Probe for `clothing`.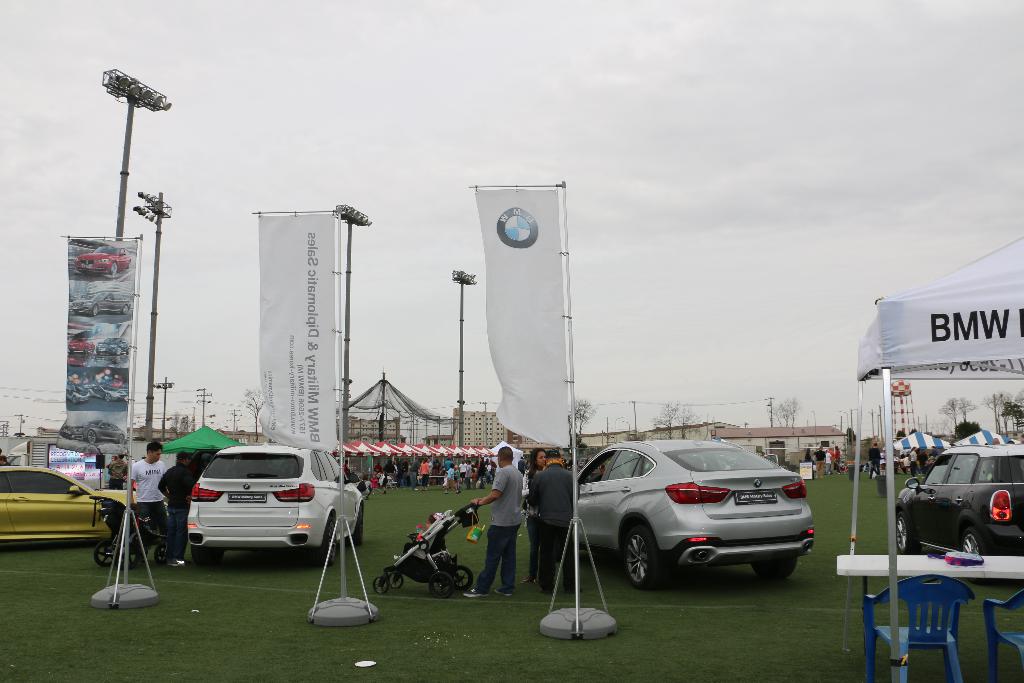
Probe result: pyautogui.locateOnScreen(367, 481, 377, 494).
